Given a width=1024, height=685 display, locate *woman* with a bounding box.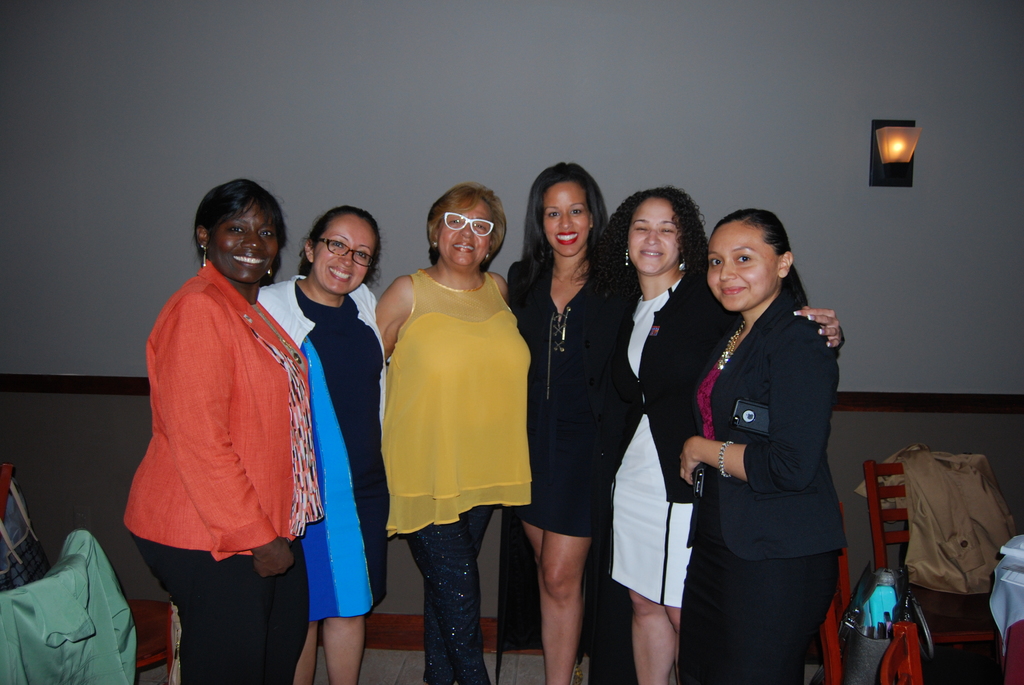
Located: 676,201,850,684.
